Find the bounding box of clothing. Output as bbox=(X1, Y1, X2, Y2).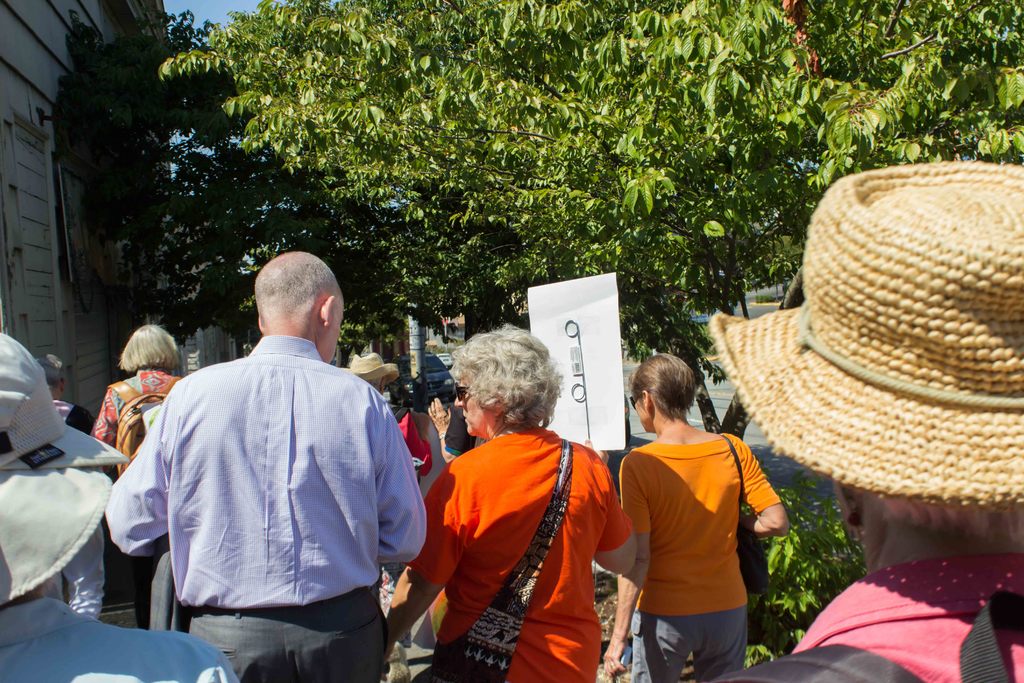
bbox=(105, 329, 428, 682).
